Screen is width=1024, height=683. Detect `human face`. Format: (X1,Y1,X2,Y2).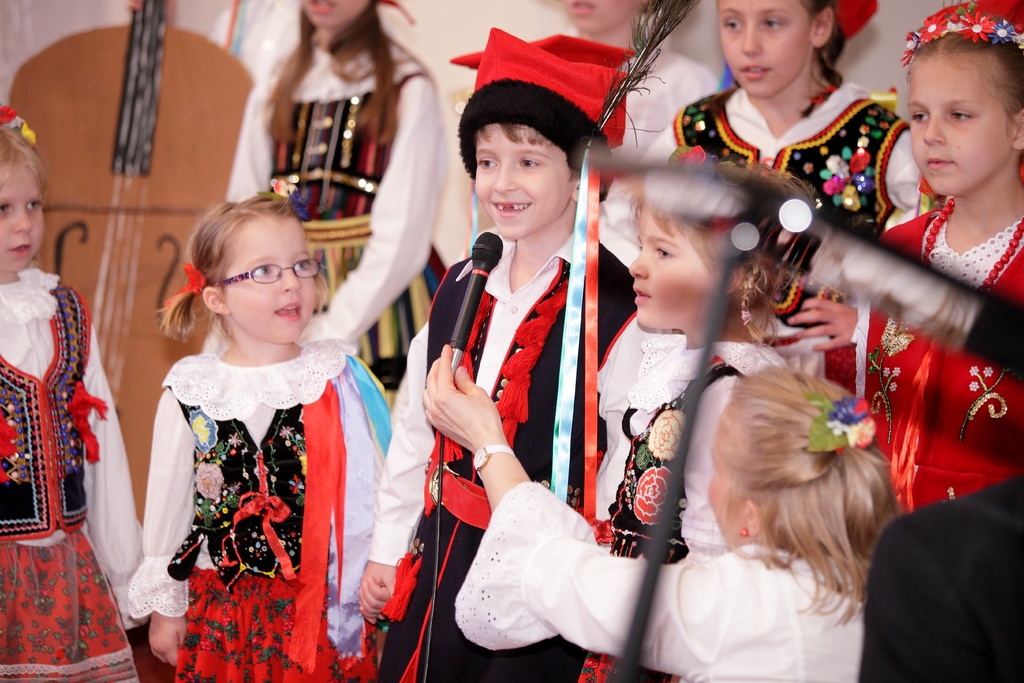
(626,204,708,328).
